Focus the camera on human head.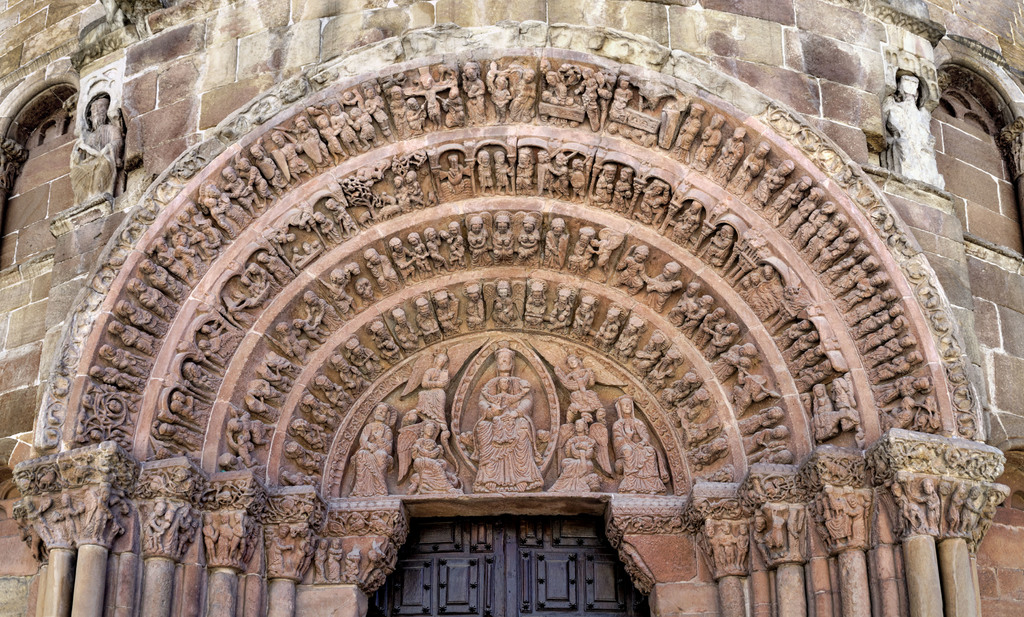
Focus region: (left=228, top=419, right=241, bottom=432).
